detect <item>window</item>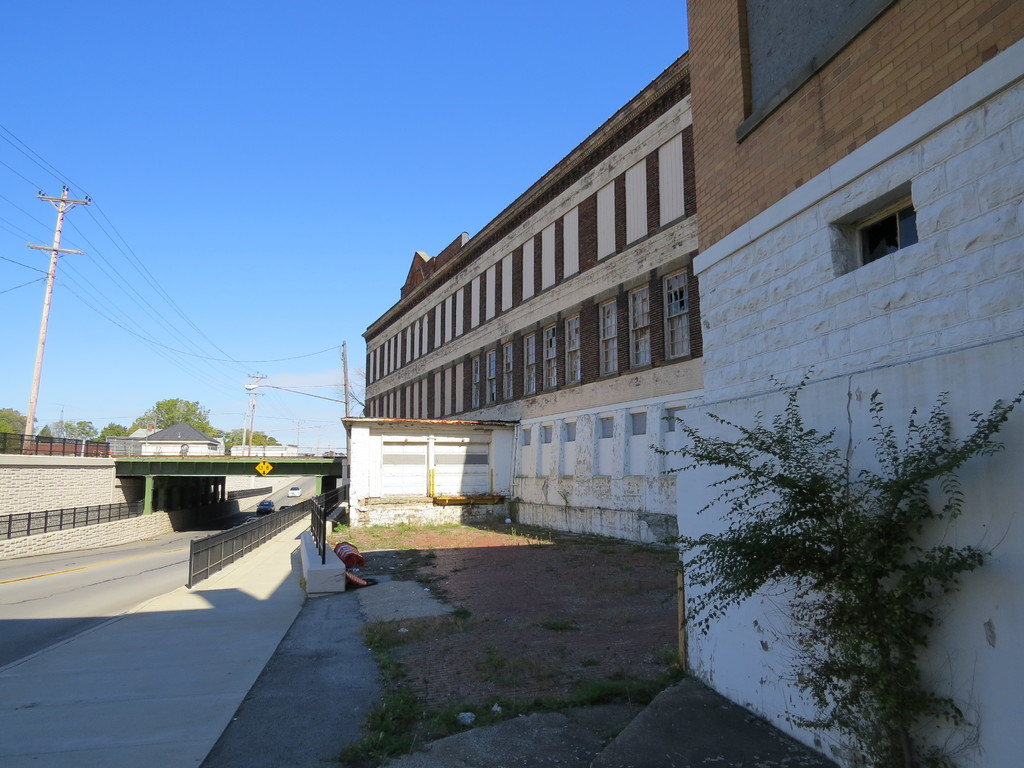
{"x1": 472, "y1": 356, "x2": 479, "y2": 406}
